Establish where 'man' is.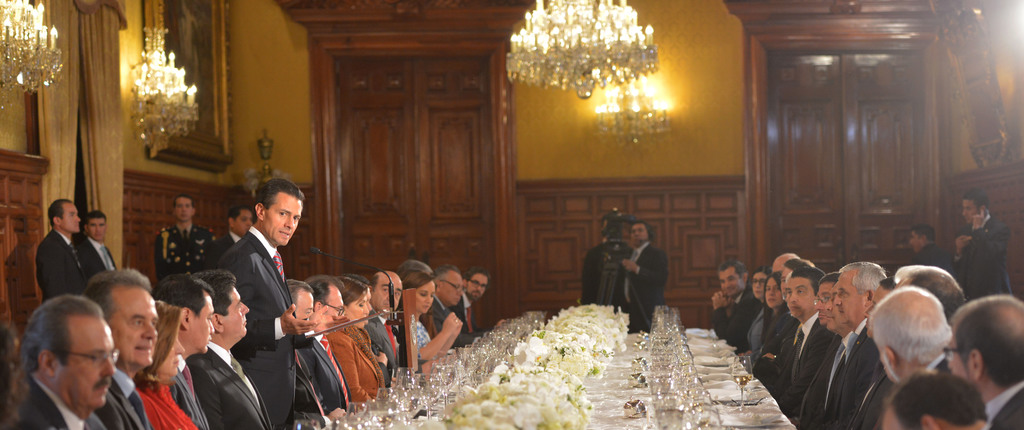
Established at <bbox>390, 259, 428, 277</bbox>.
